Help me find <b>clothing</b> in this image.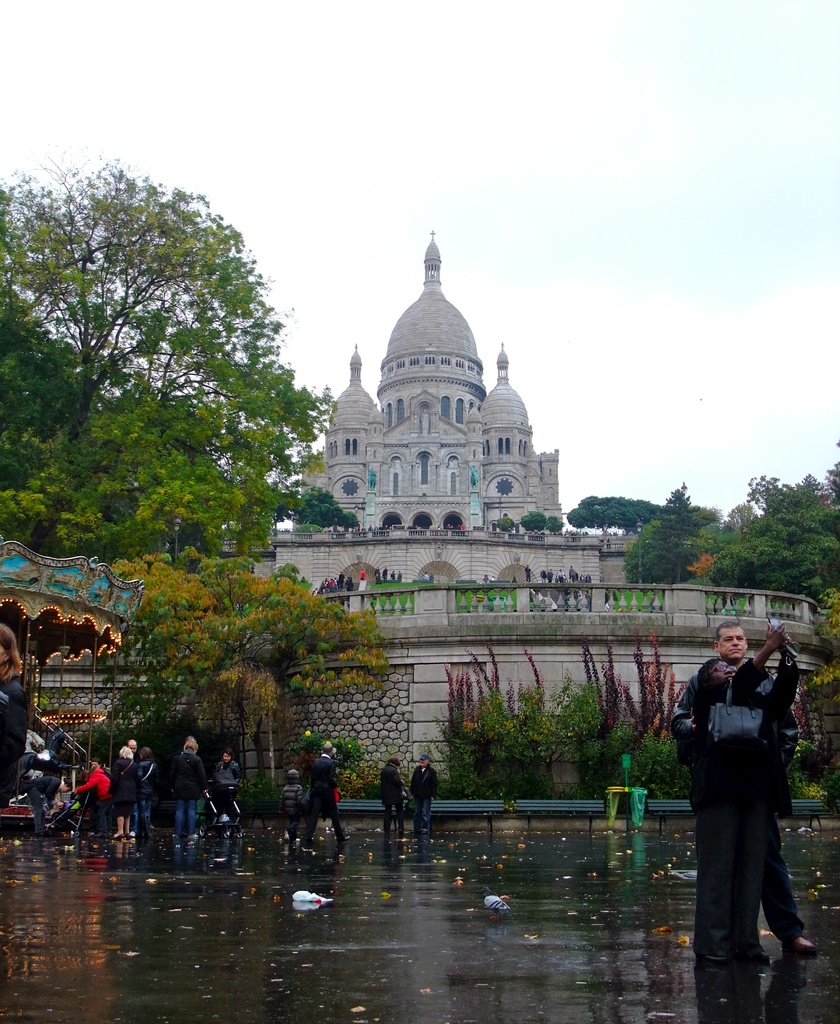
Found it: [17, 741, 65, 824].
